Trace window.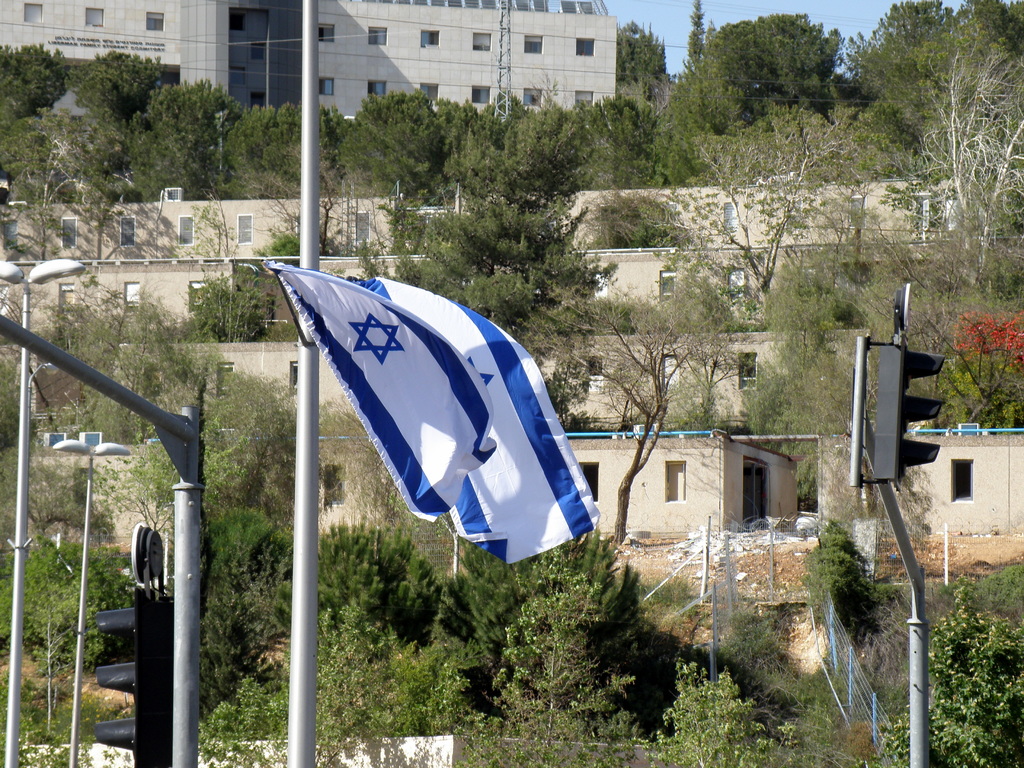
Traced to x1=657 y1=270 x2=675 y2=301.
